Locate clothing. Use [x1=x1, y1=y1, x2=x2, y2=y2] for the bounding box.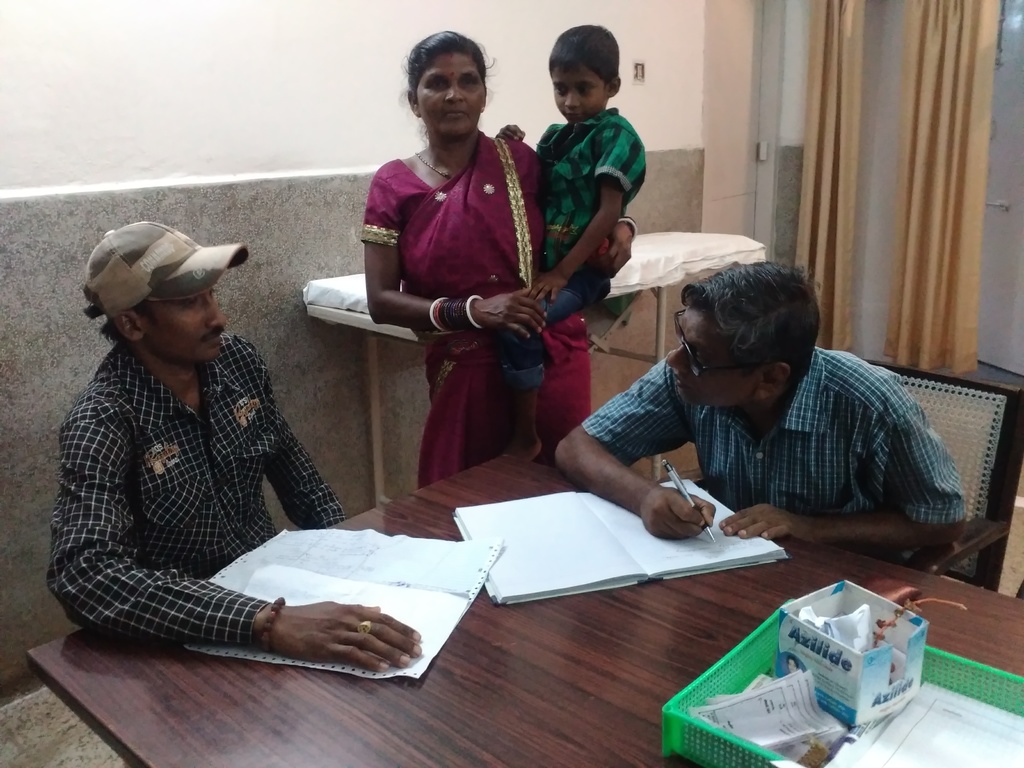
[x1=358, y1=134, x2=591, y2=488].
